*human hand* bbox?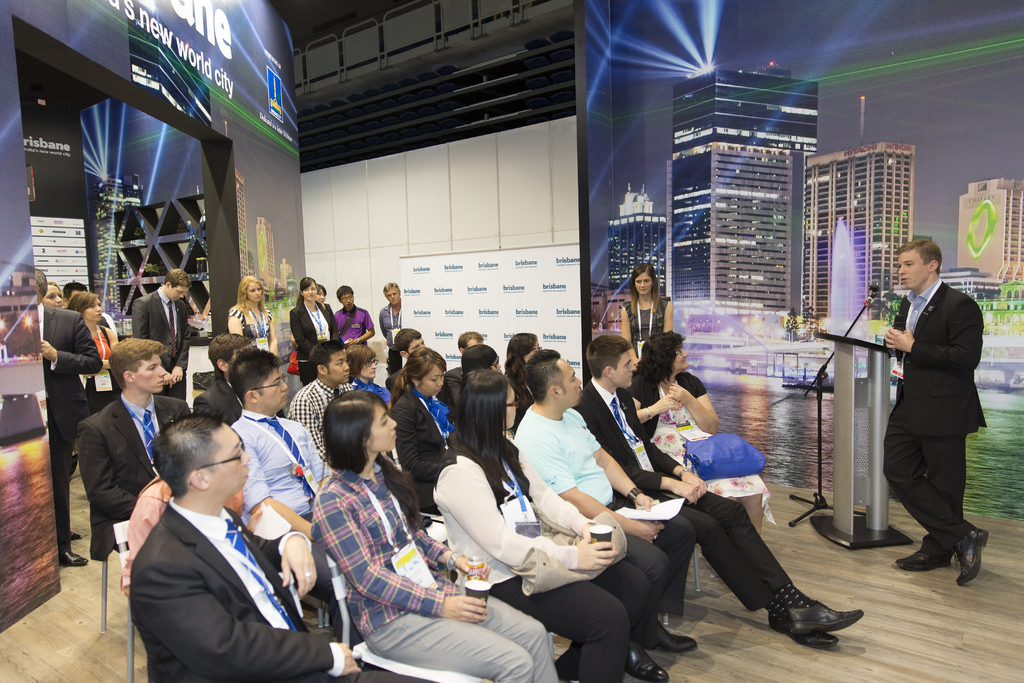
(581, 523, 619, 548)
